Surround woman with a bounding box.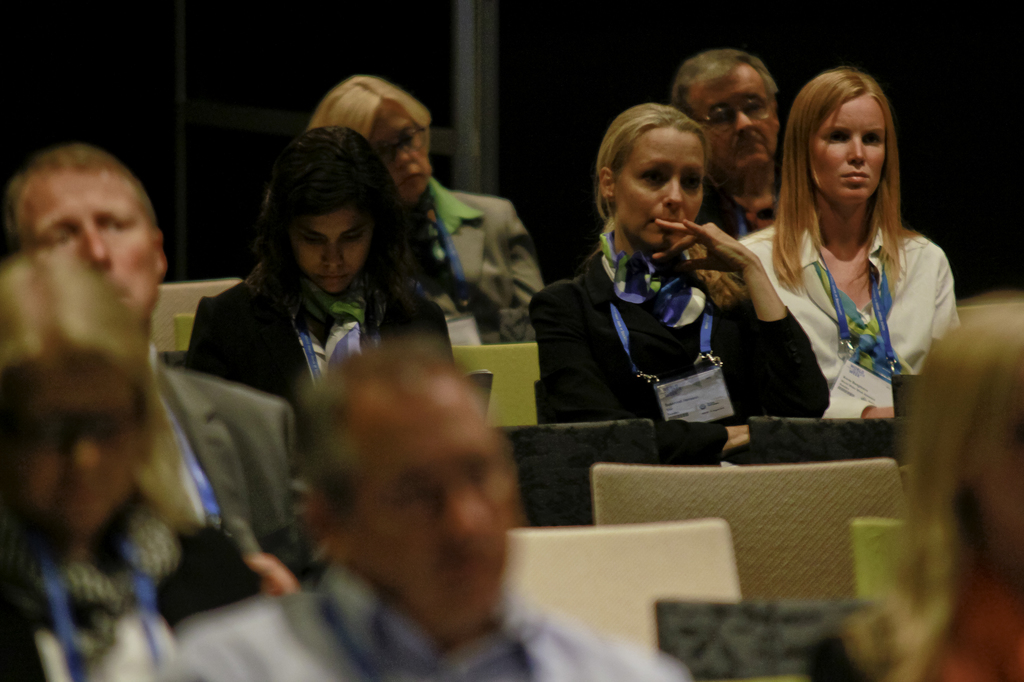
(180,127,456,468).
